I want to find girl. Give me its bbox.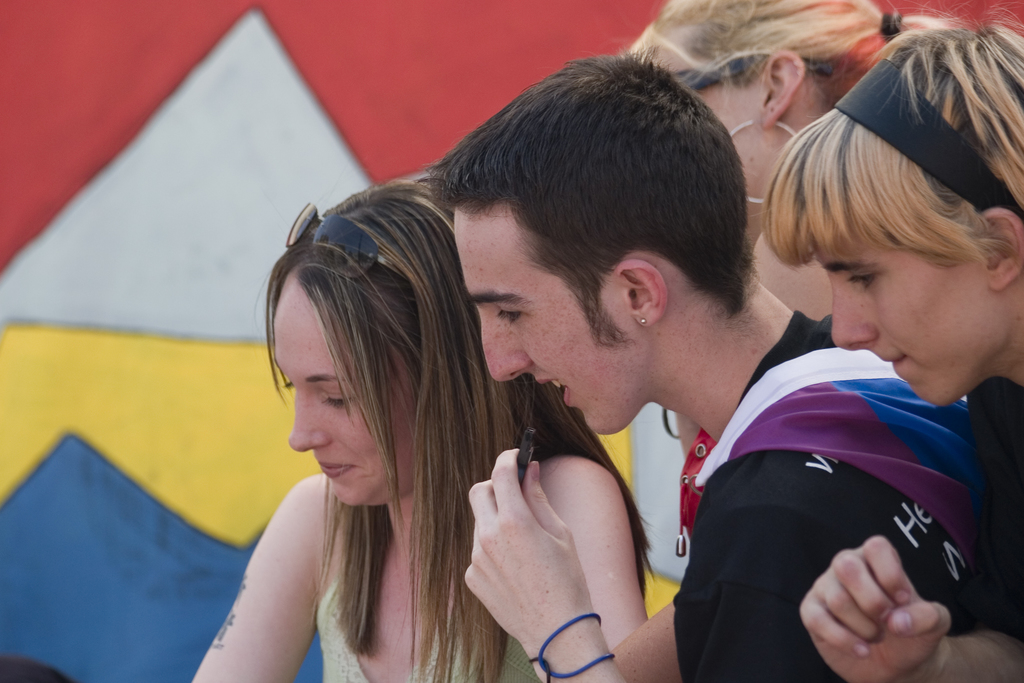
locate(184, 178, 657, 682).
